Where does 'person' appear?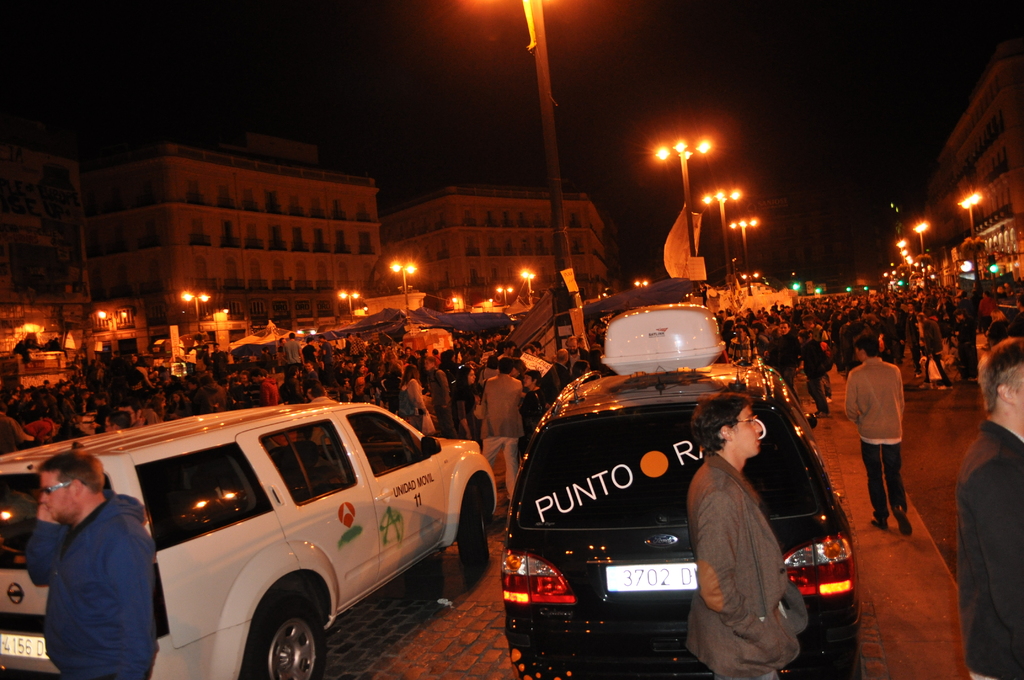
Appears at 22/455/155/679.
